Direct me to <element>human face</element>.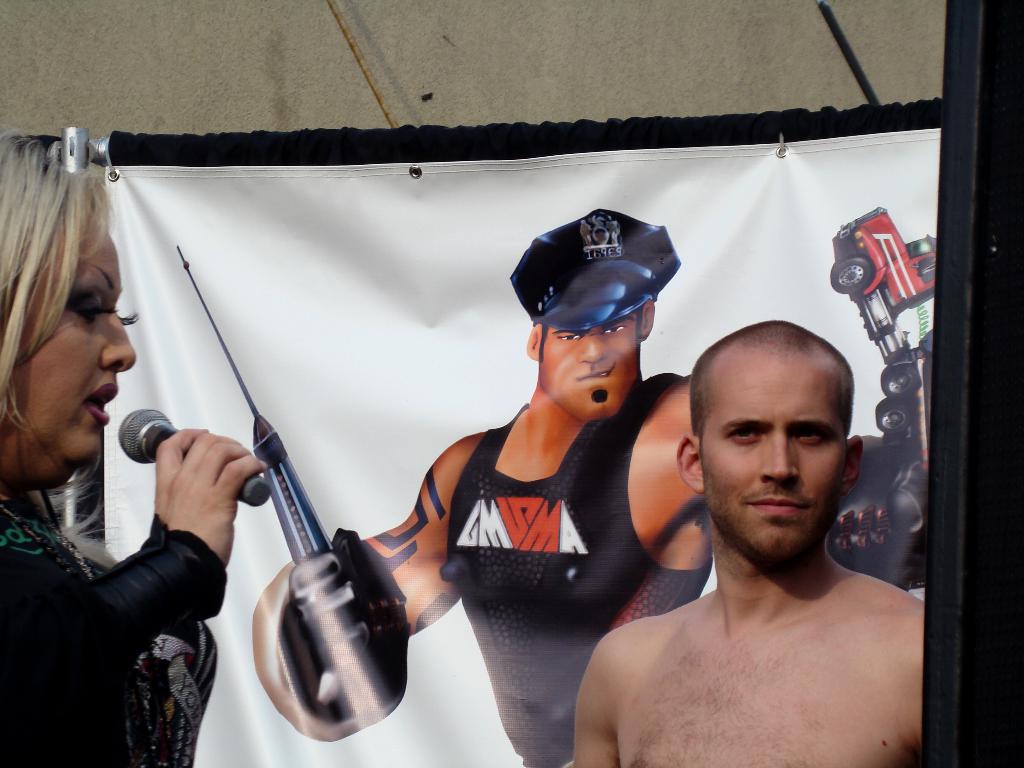
Direction: left=703, top=357, right=847, bottom=561.
